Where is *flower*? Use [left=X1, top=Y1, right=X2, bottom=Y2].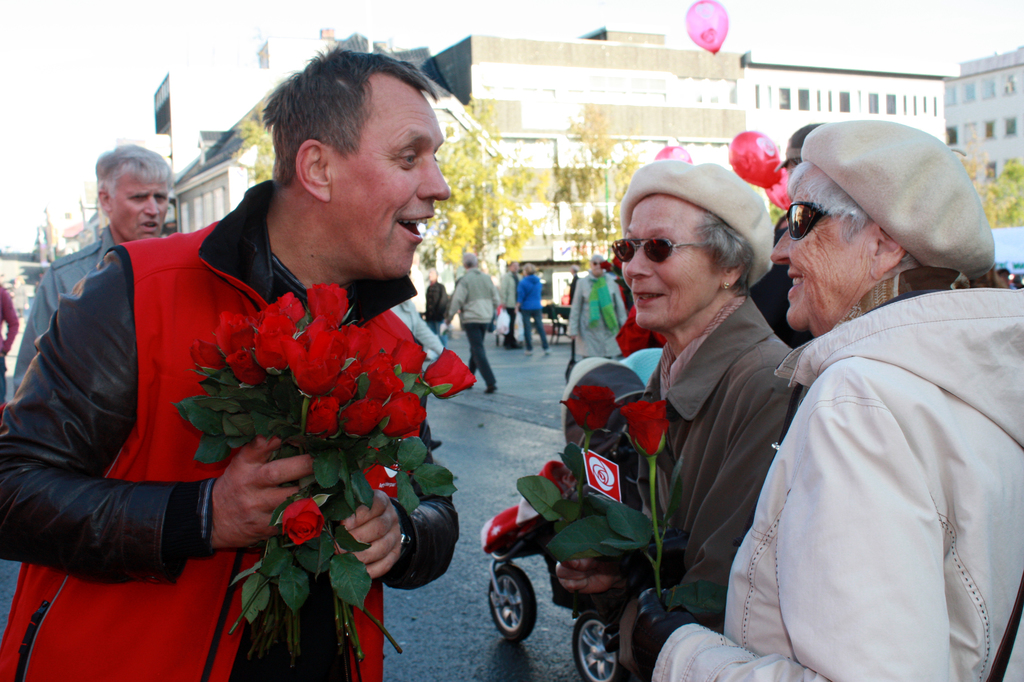
[left=562, top=388, right=612, bottom=437].
